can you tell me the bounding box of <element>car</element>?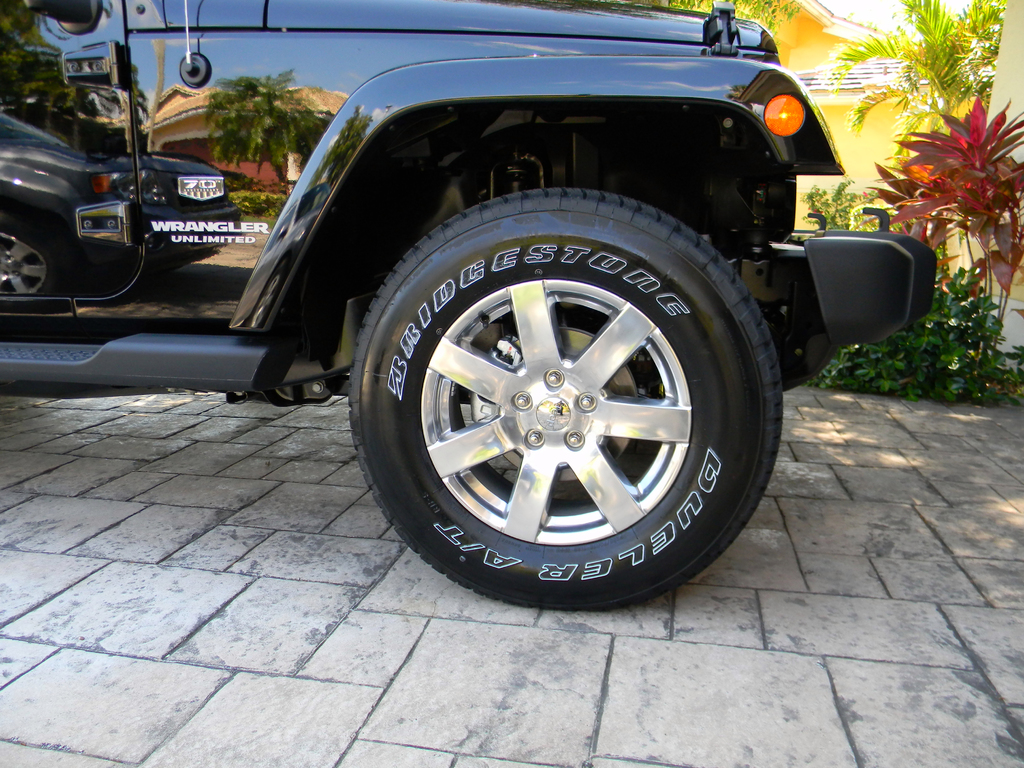
0 0 936 614.
